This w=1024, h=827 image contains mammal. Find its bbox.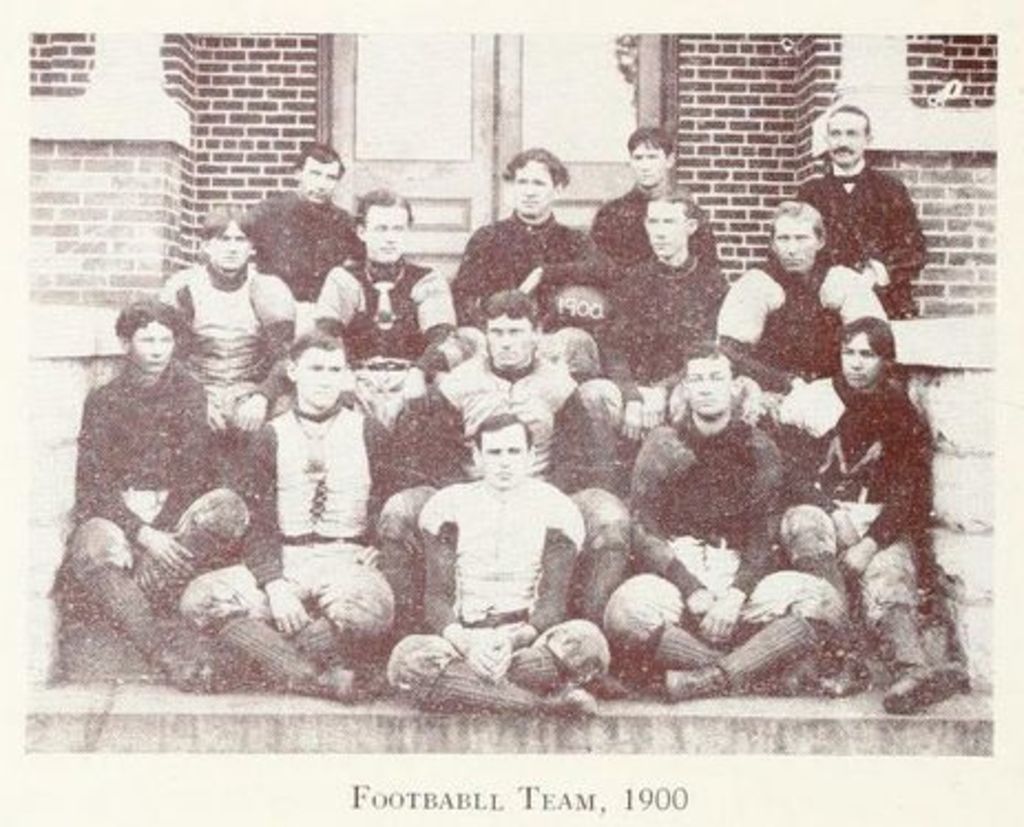
389, 407, 608, 703.
